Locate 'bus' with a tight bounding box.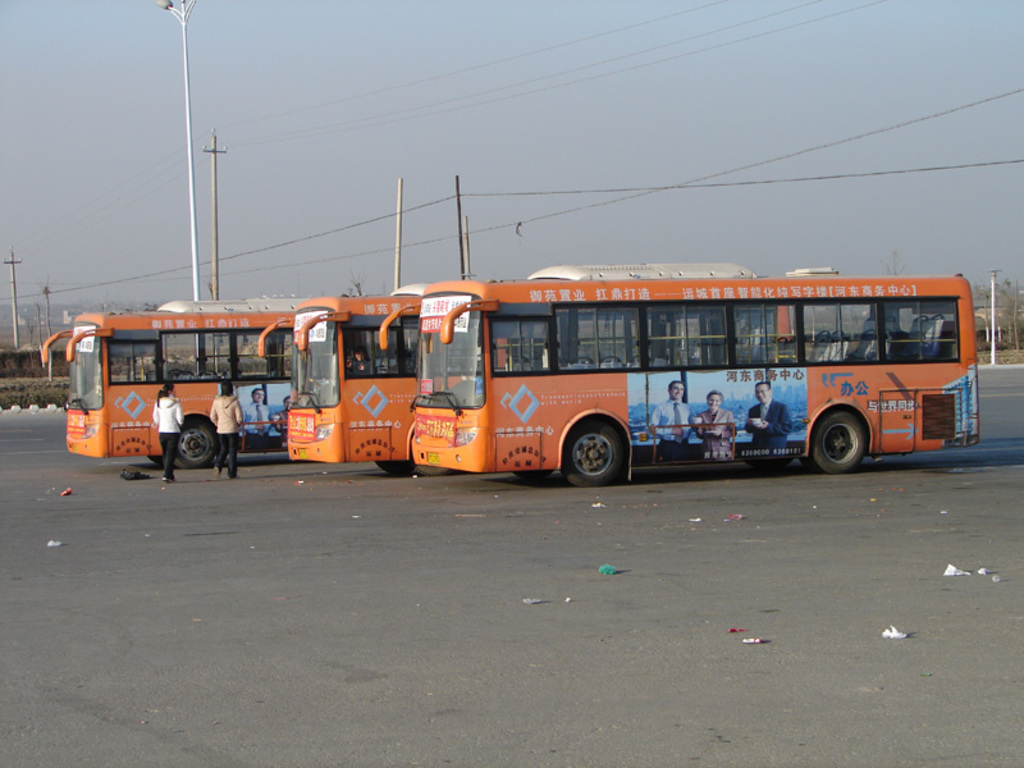
{"left": 255, "top": 284, "right": 438, "bottom": 466}.
